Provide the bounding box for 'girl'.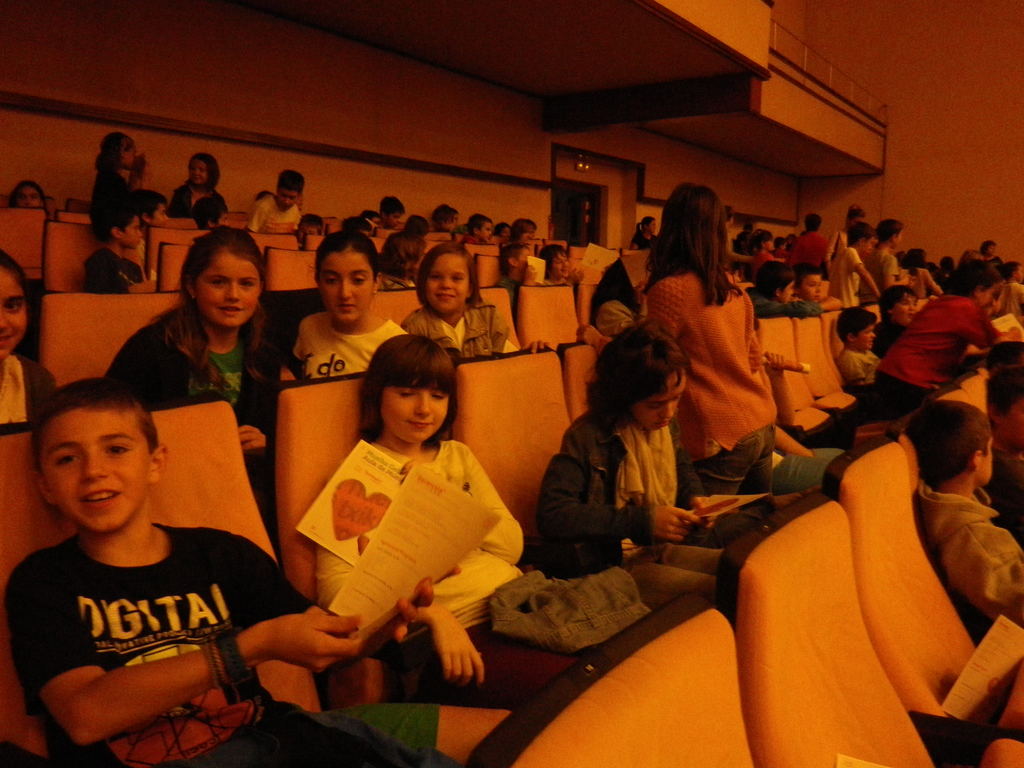
left=104, top=220, right=298, bottom=503.
